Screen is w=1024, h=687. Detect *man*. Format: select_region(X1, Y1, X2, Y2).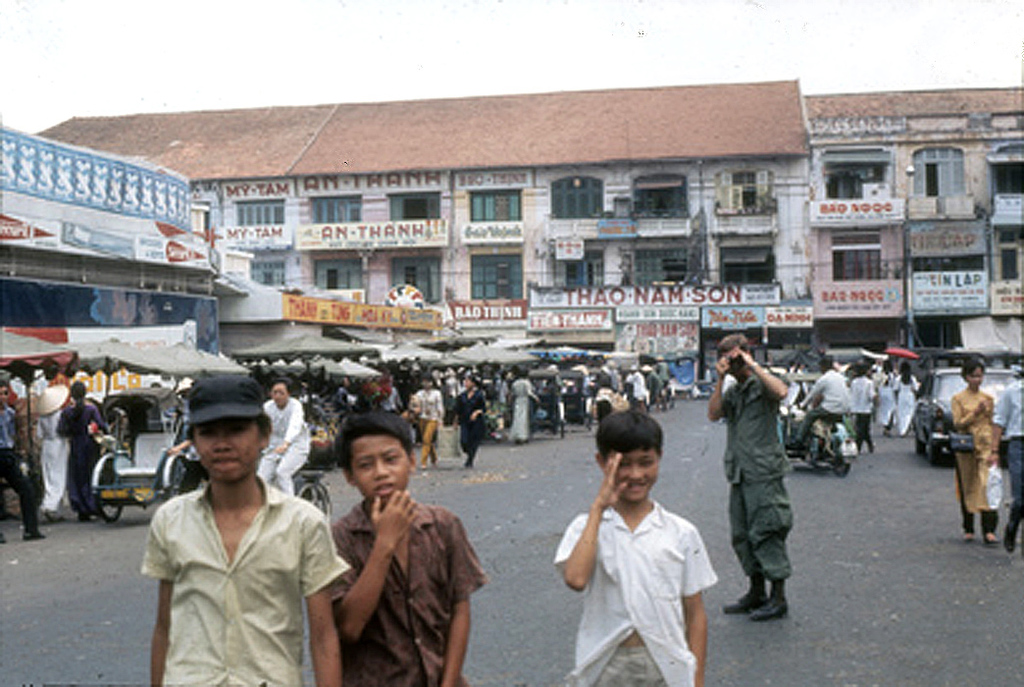
select_region(785, 359, 849, 452).
